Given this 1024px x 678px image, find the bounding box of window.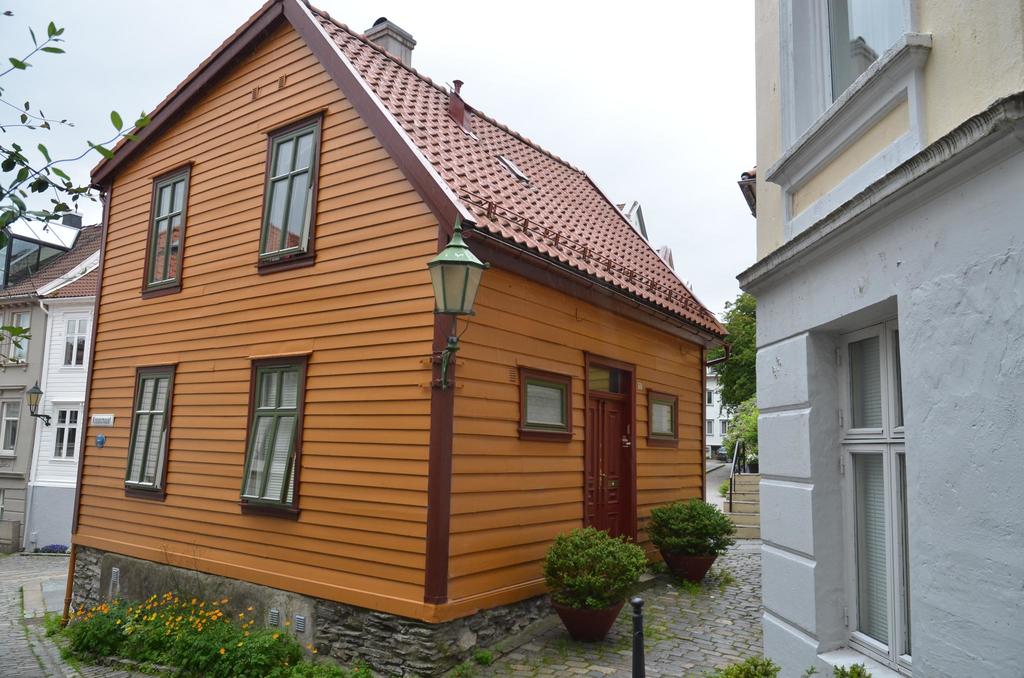
x1=836 y1=316 x2=911 y2=677.
